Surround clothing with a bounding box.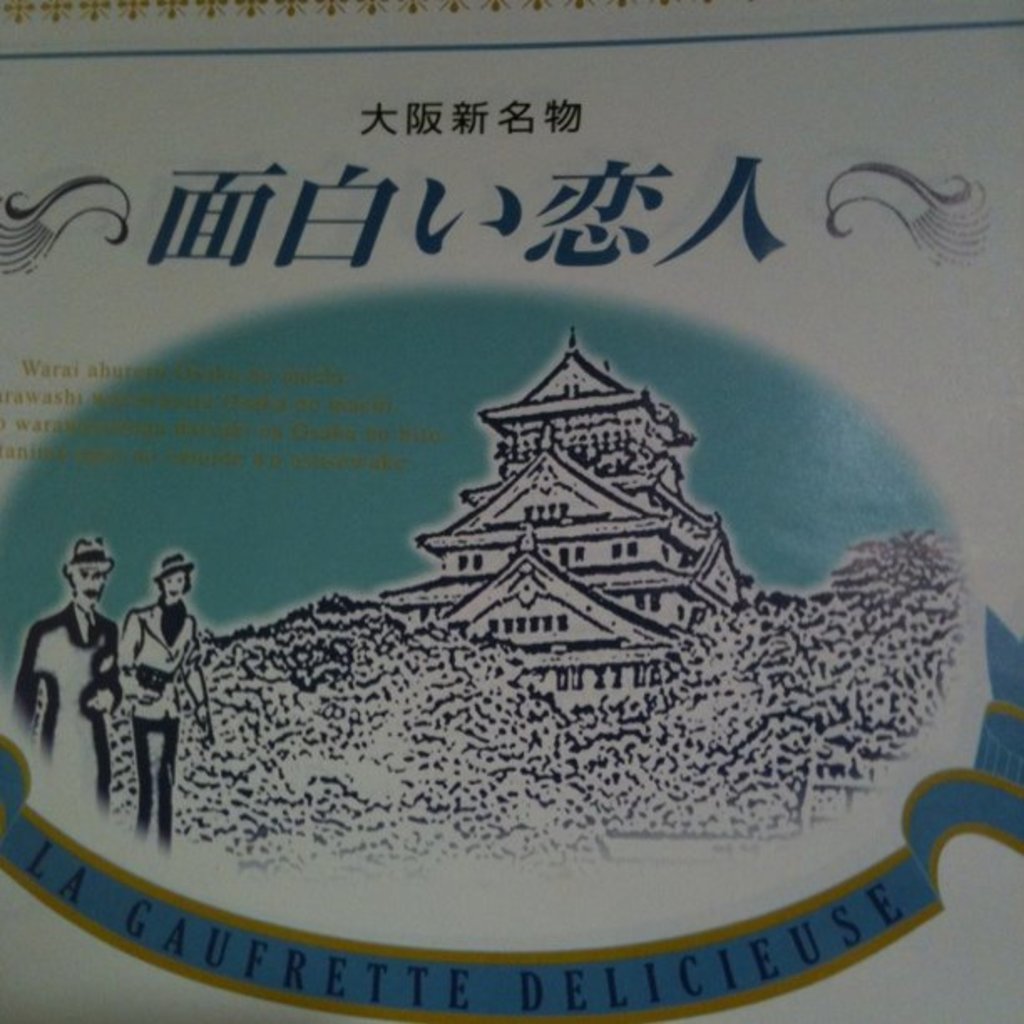
119 602 218 842.
